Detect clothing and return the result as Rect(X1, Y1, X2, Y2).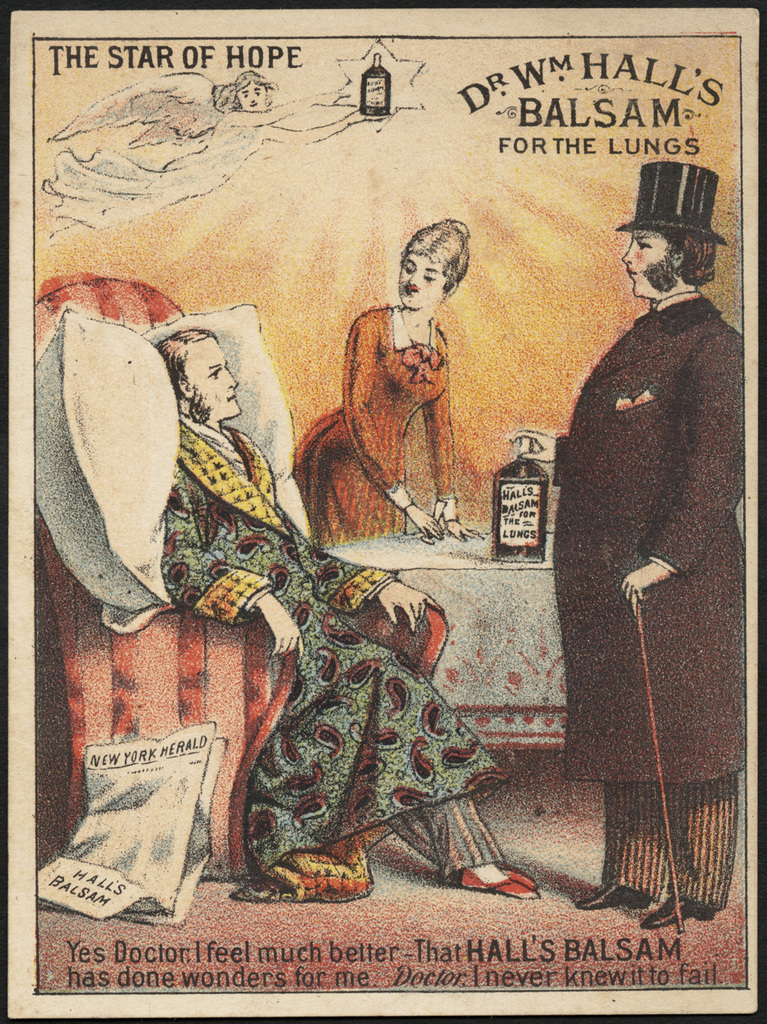
Rect(301, 304, 456, 561).
